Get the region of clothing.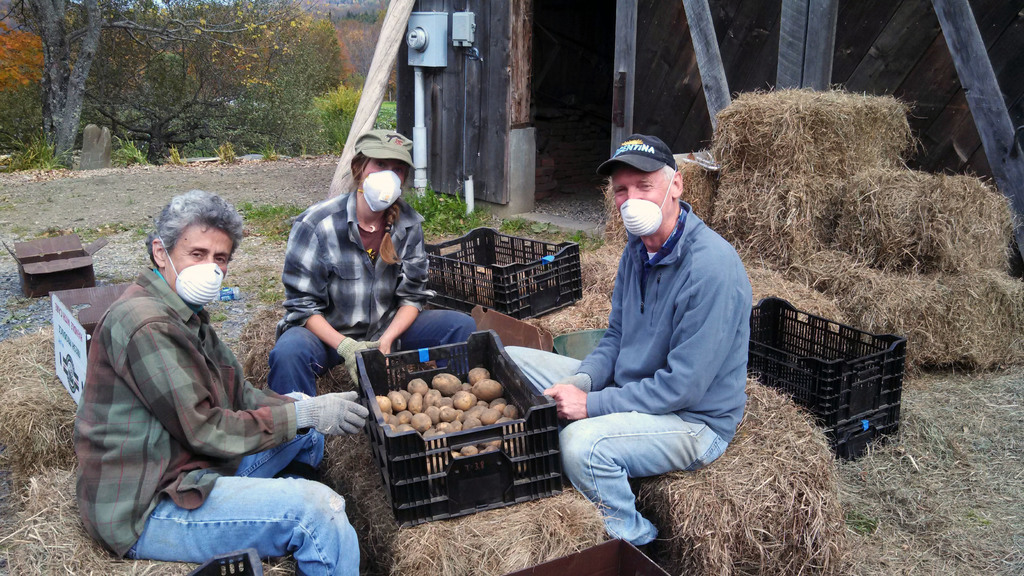
{"x1": 509, "y1": 208, "x2": 769, "y2": 547}.
